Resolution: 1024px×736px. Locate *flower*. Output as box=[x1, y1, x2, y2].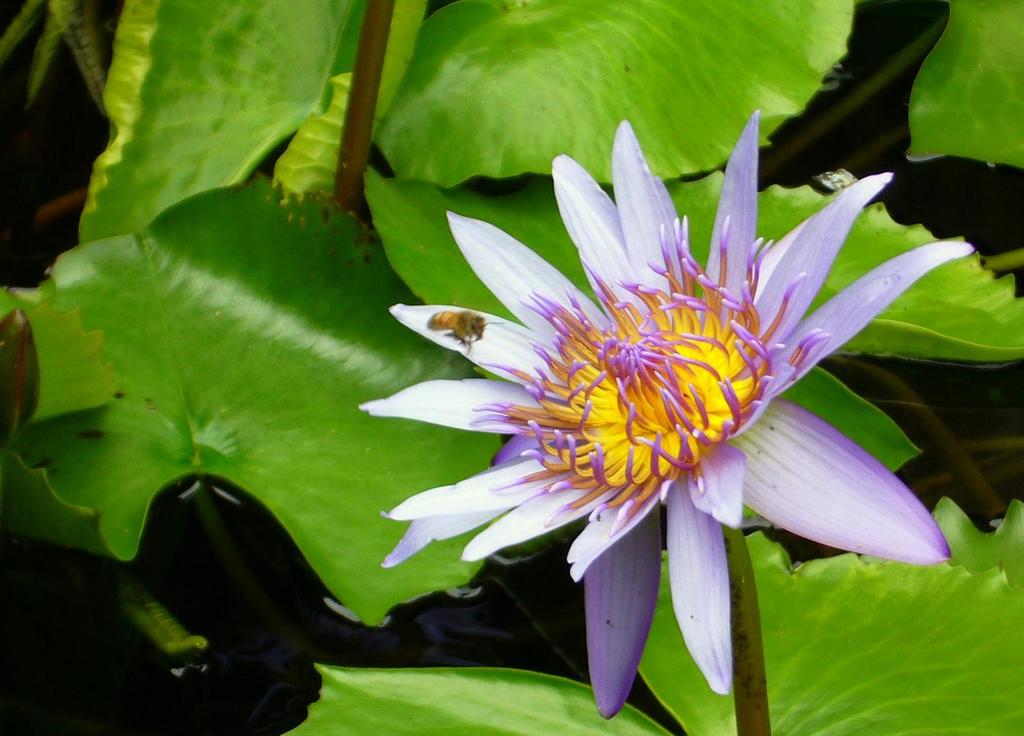
box=[358, 106, 928, 668].
